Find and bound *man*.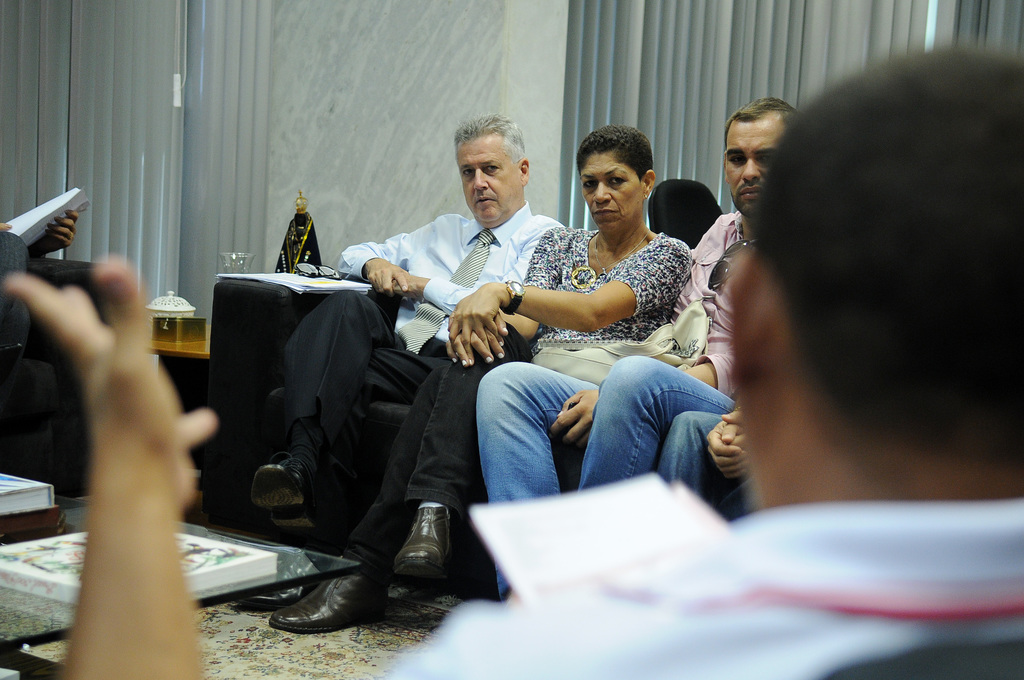
Bound: <box>268,114,564,634</box>.
